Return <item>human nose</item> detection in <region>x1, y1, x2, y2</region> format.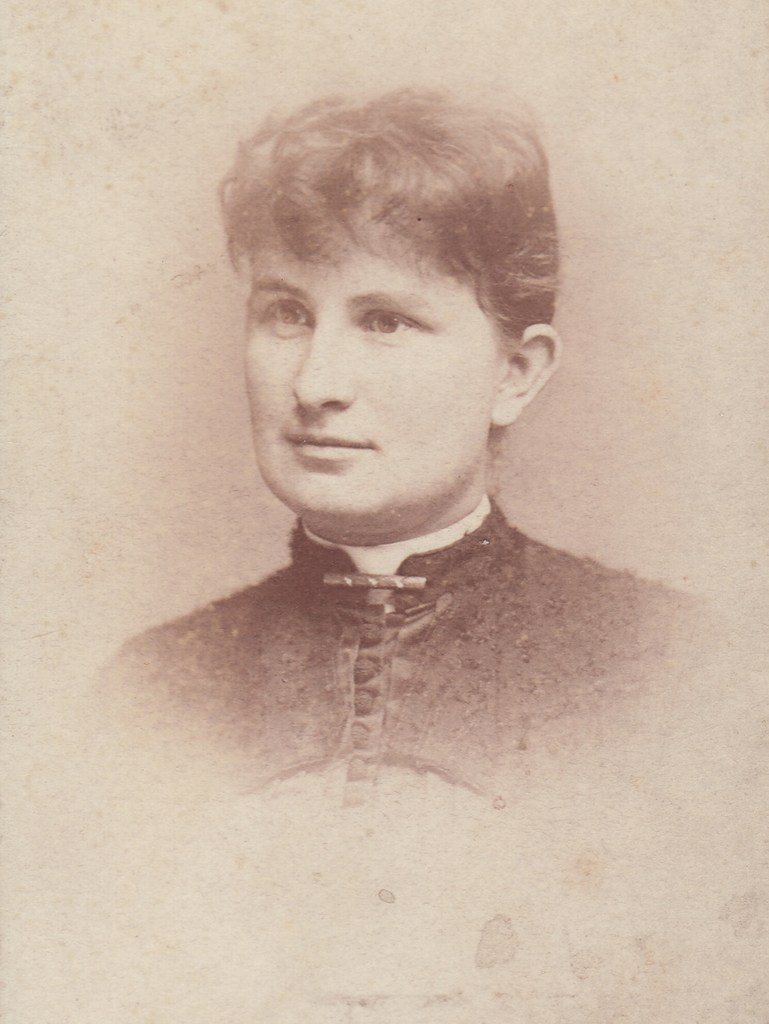
<region>289, 319, 354, 406</region>.
